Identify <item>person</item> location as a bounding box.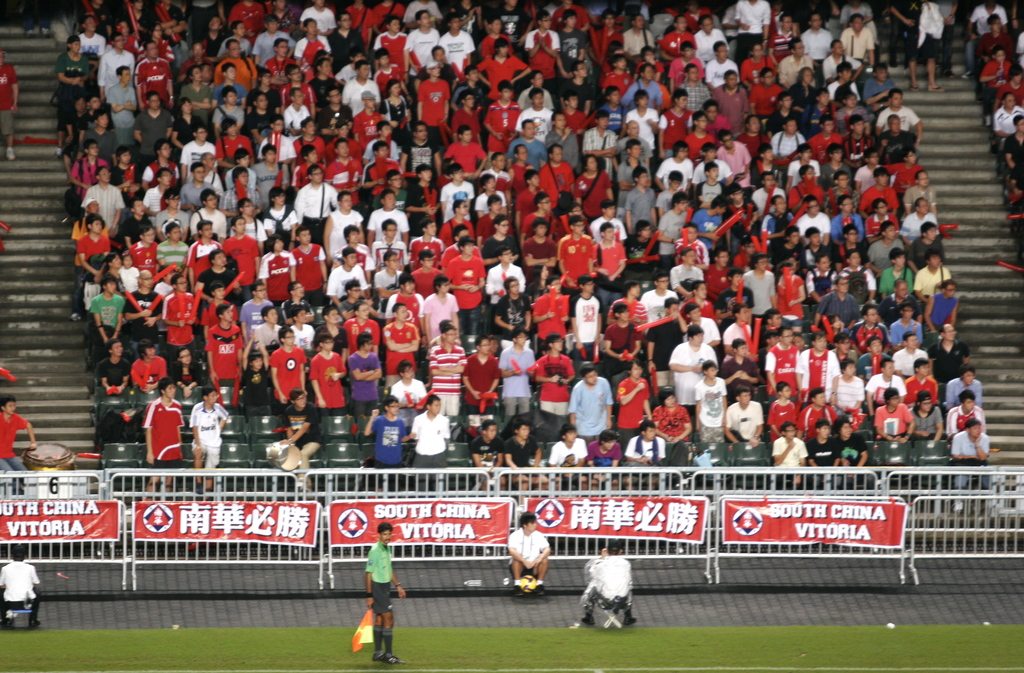
623:420:666:494.
